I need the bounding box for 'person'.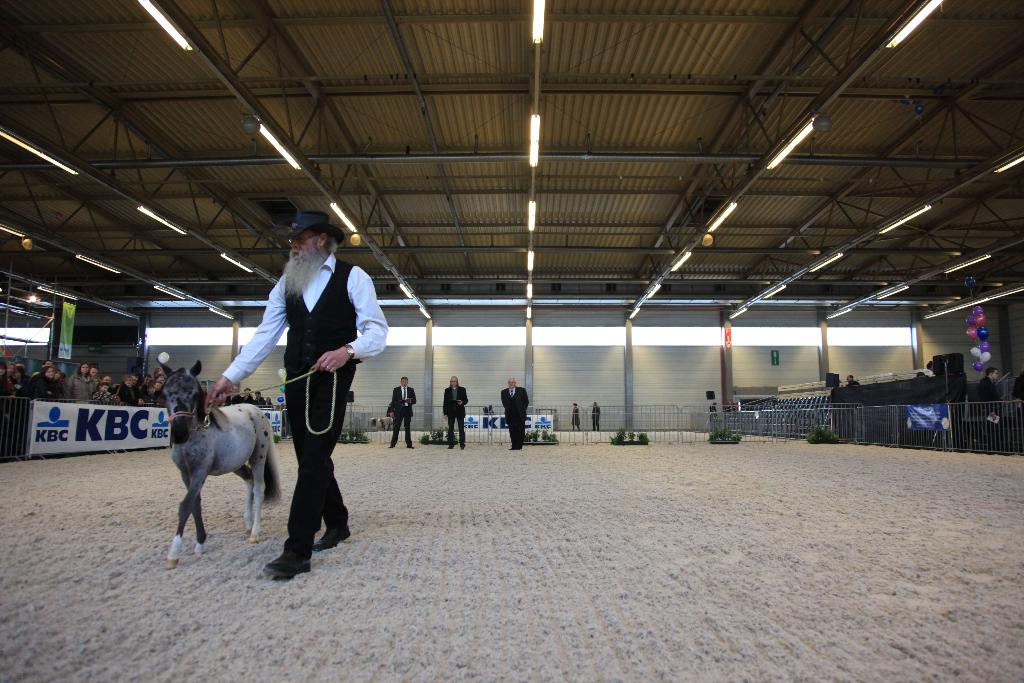
Here it is: x1=568 y1=401 x2=580 y2=431.
